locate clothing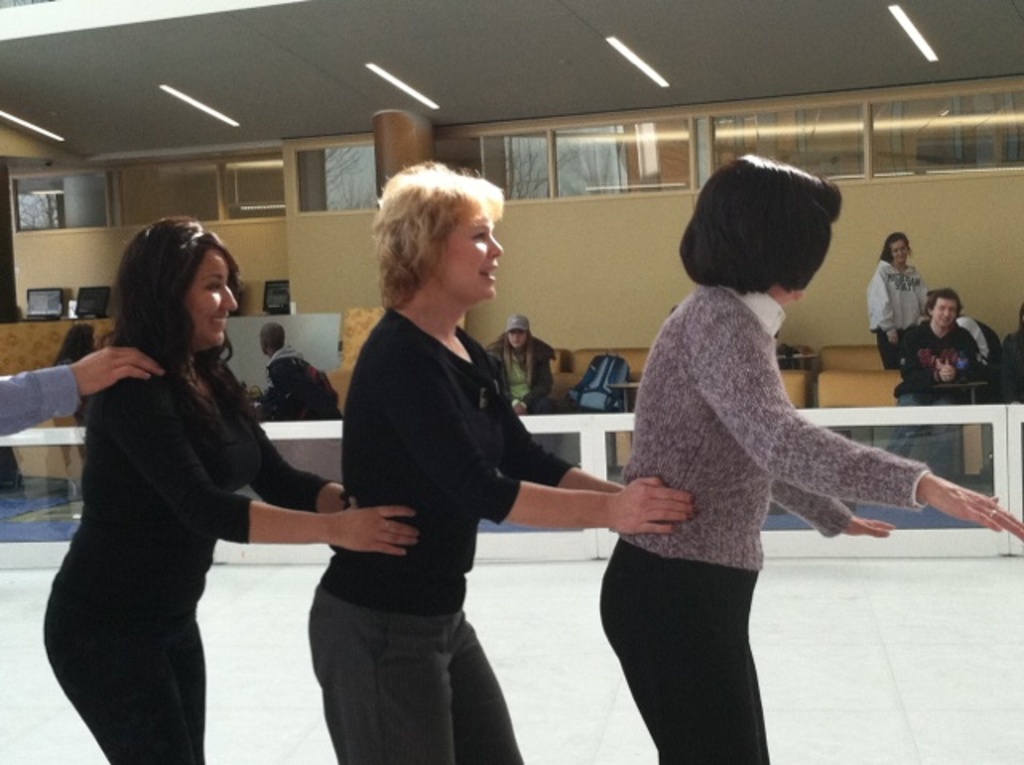
[312, 304, 576, 763]
